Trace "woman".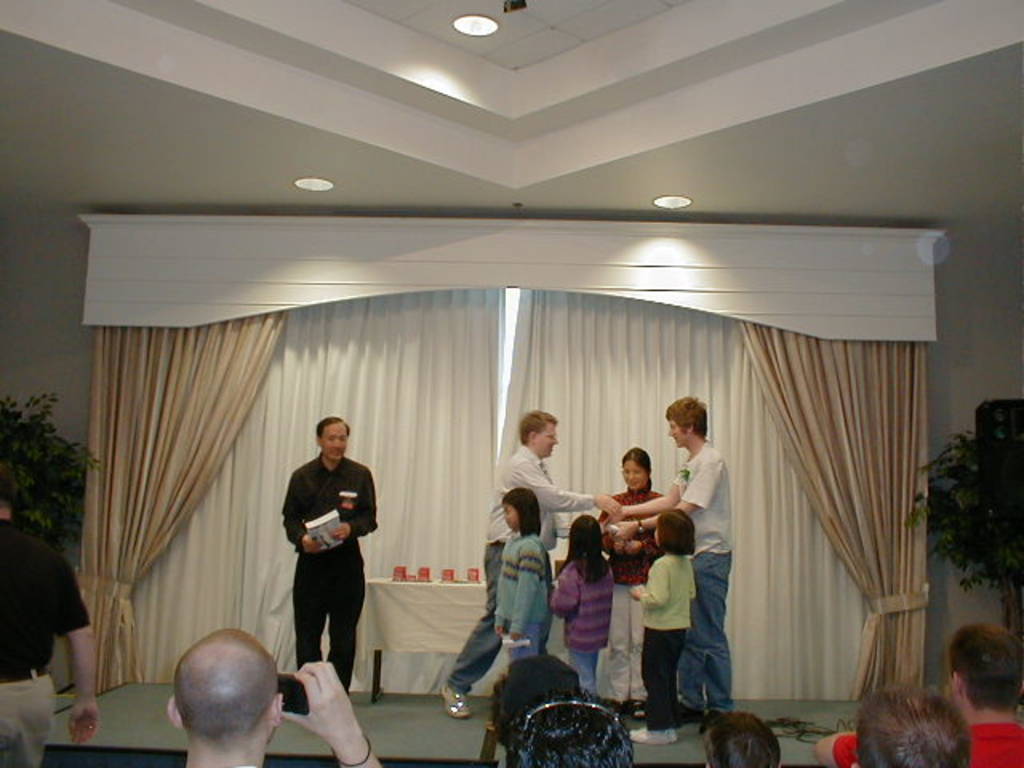
Traced to [590, 445, 677, 720].
